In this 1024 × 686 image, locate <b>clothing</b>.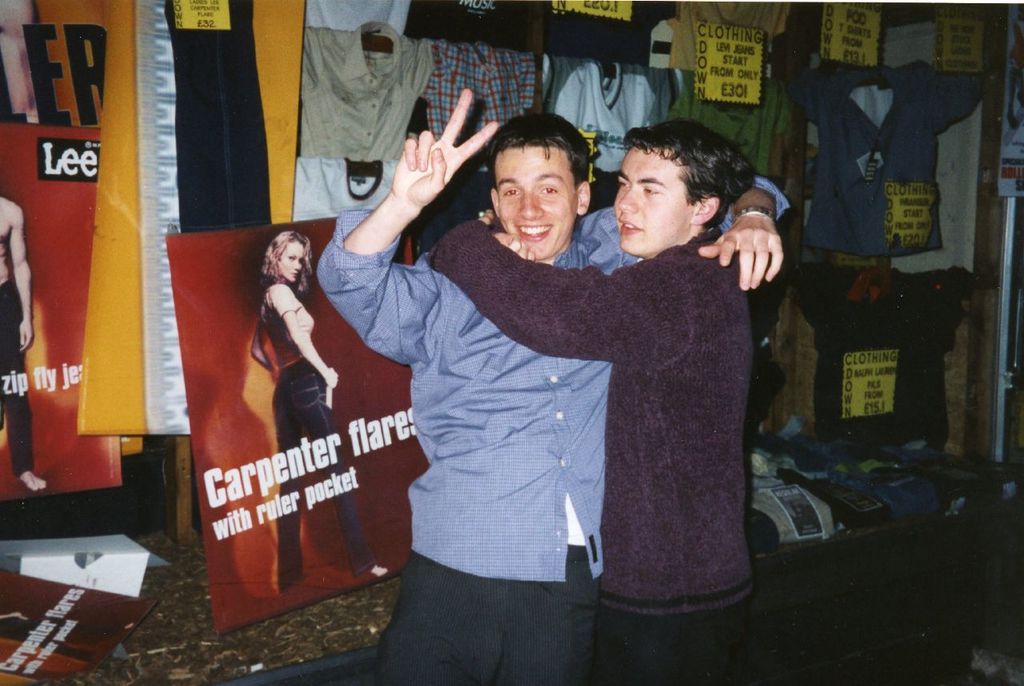
Bounding box: crop(539, 0, 681, 68).
